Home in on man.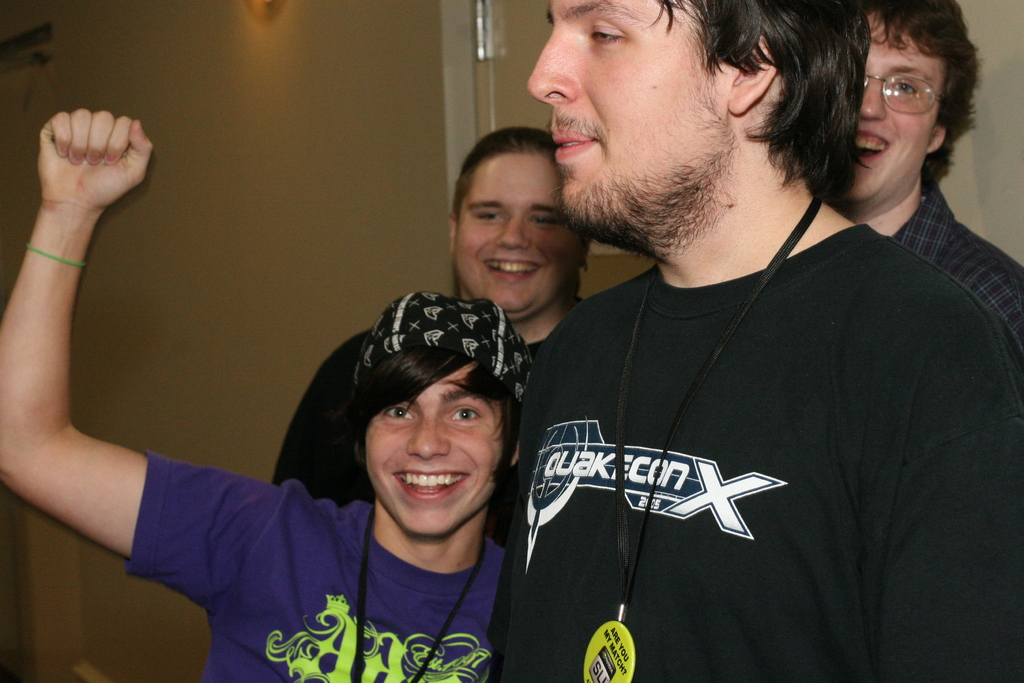
Homed in at {"x1": 846, "y1": 0, "x2": 1023, "y2": 333}.
